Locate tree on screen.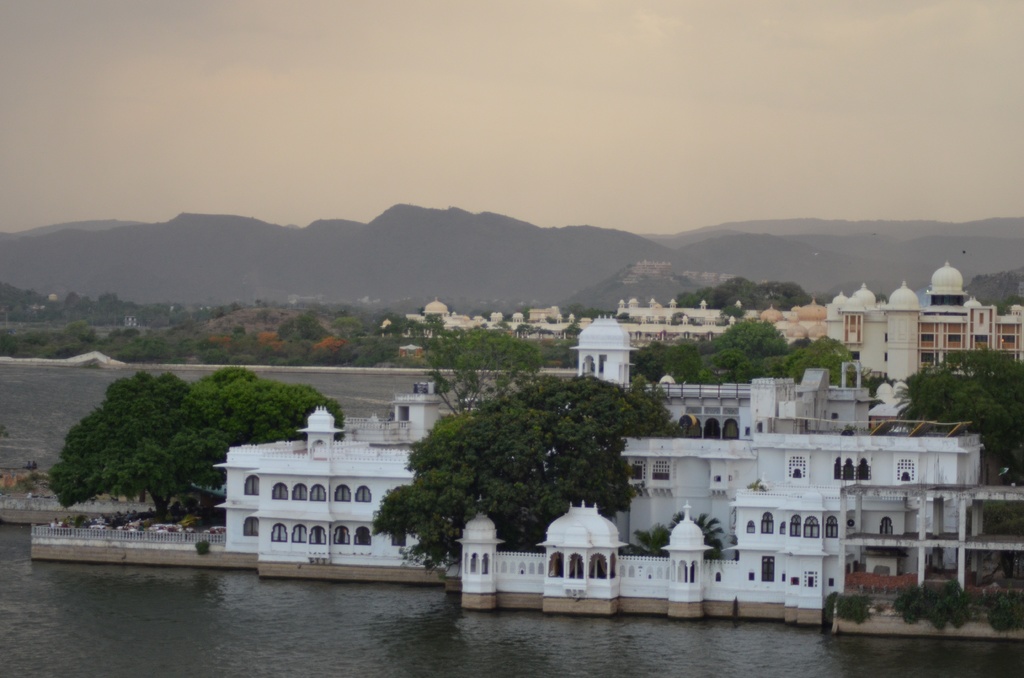
On screen at (x1=400, y1=382, x2=648, y2=547).
